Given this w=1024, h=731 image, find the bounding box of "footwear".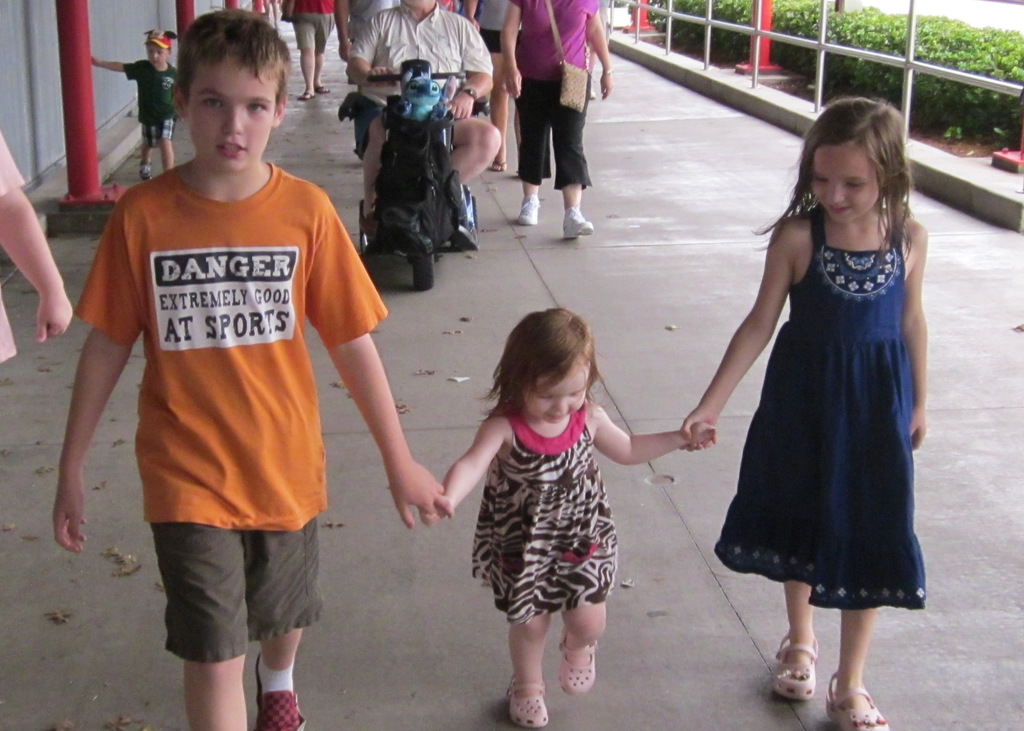
rect(825, 671, 889, 730).
